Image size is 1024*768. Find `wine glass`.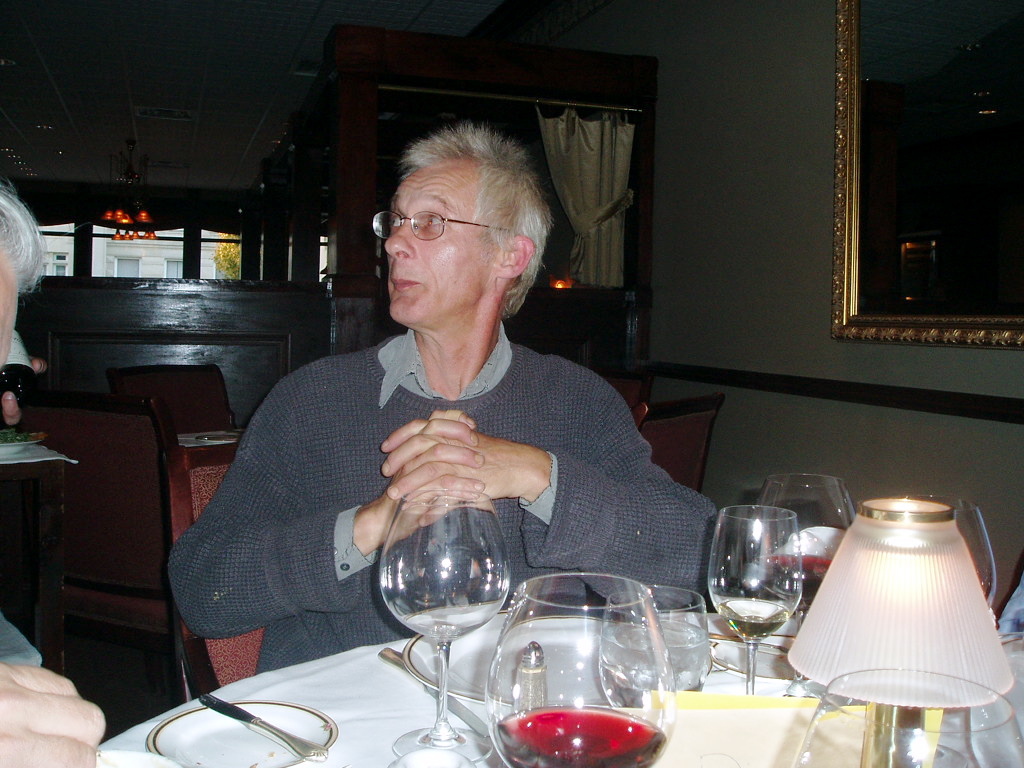
[x1=791, y1=665, x2=1023, y2=766].
